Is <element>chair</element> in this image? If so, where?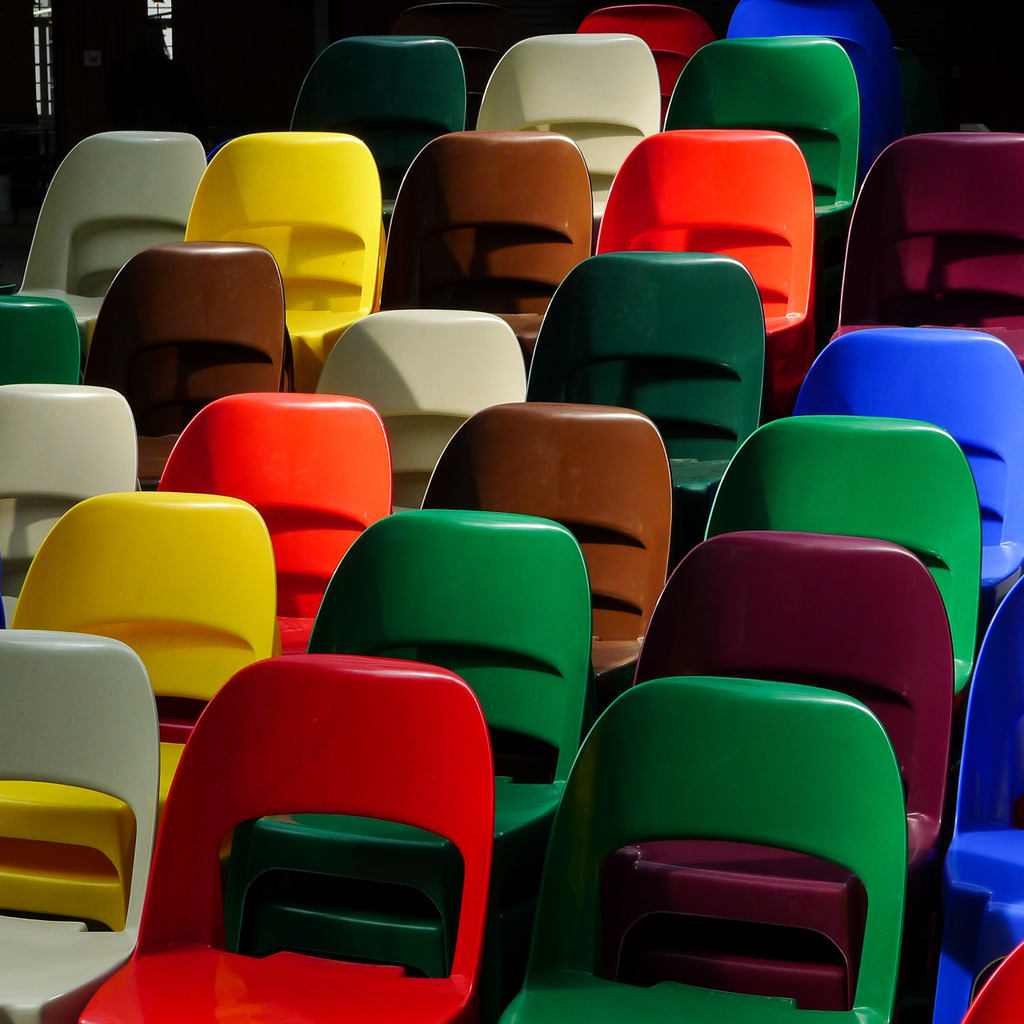
Yes, at (left=704, top=415, right=982, bottom=722).
